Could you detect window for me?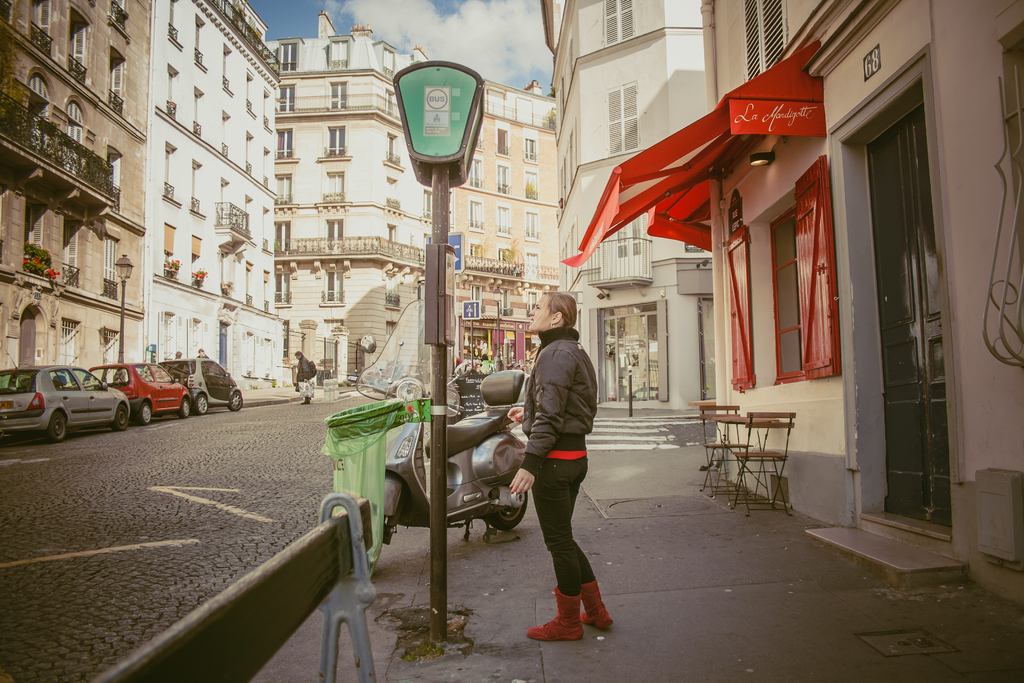
Detection result: <region>246, 192, 255, 242</region>.
